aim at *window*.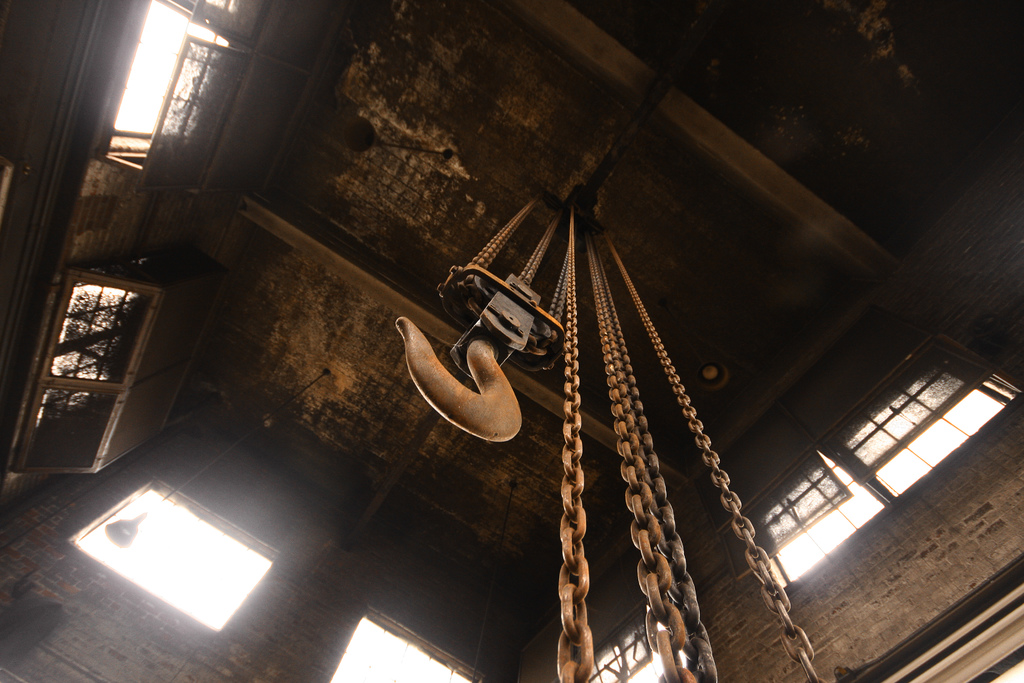
Aimed at l=328, t=606, r=482, b=682.
